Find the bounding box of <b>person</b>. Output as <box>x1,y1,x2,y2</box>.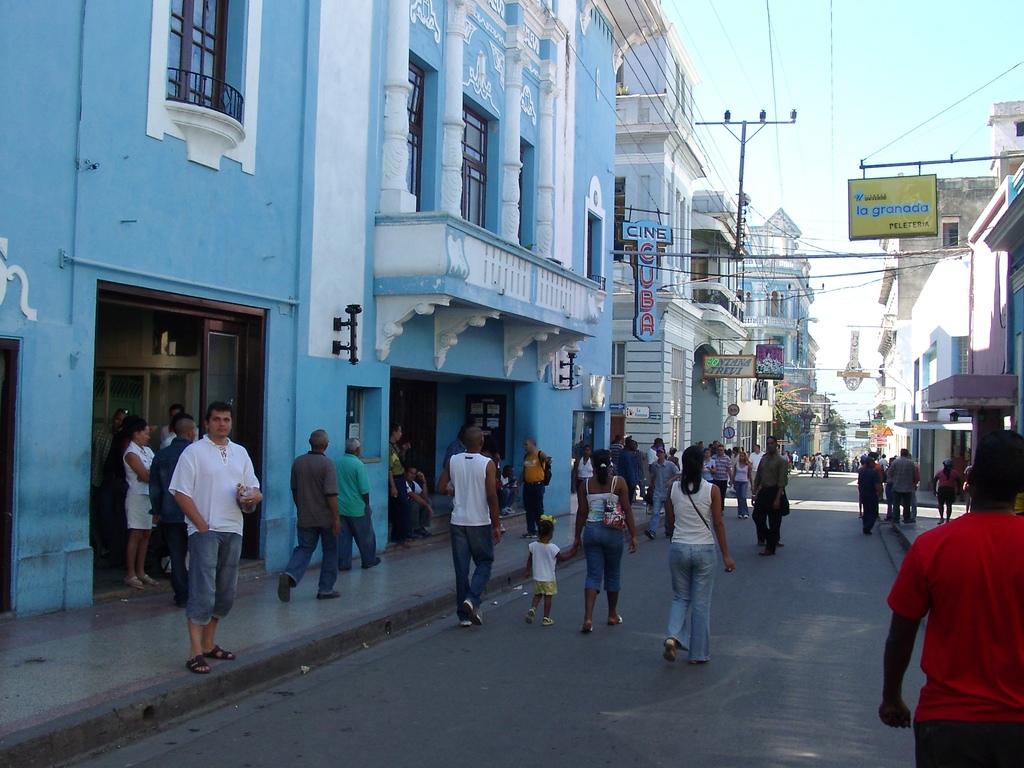
<box>747,438,789,557</box>.
